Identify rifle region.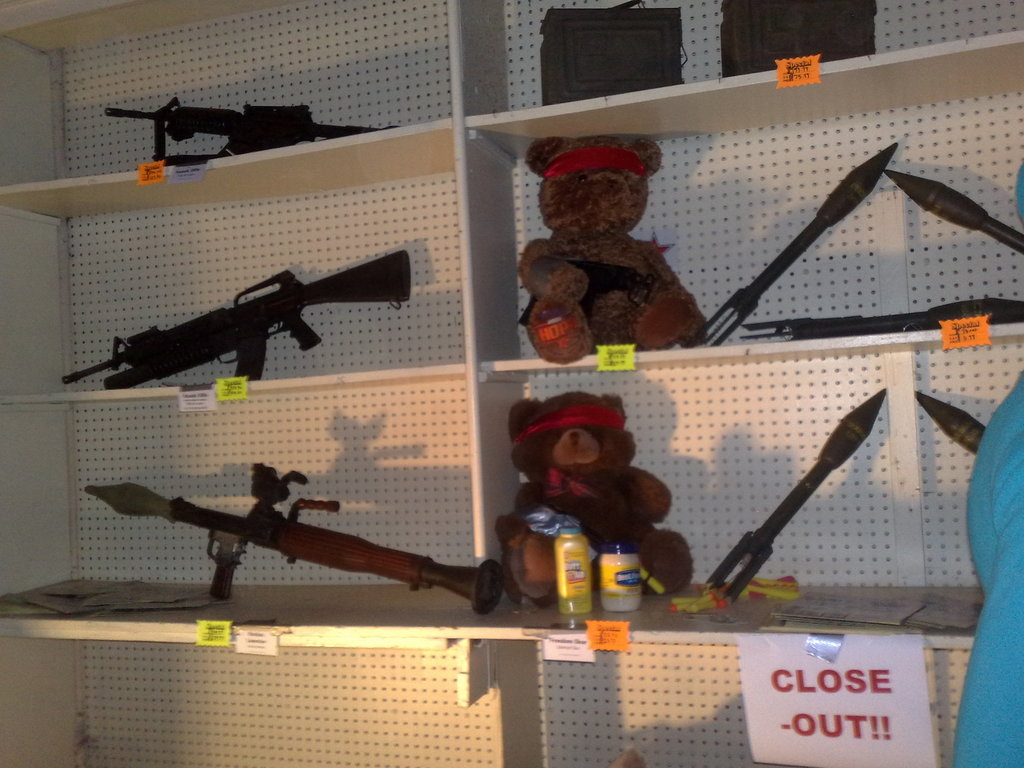
Region: {"x1": 97, "y1": 89, "x2": 401, "y2": 168}.
